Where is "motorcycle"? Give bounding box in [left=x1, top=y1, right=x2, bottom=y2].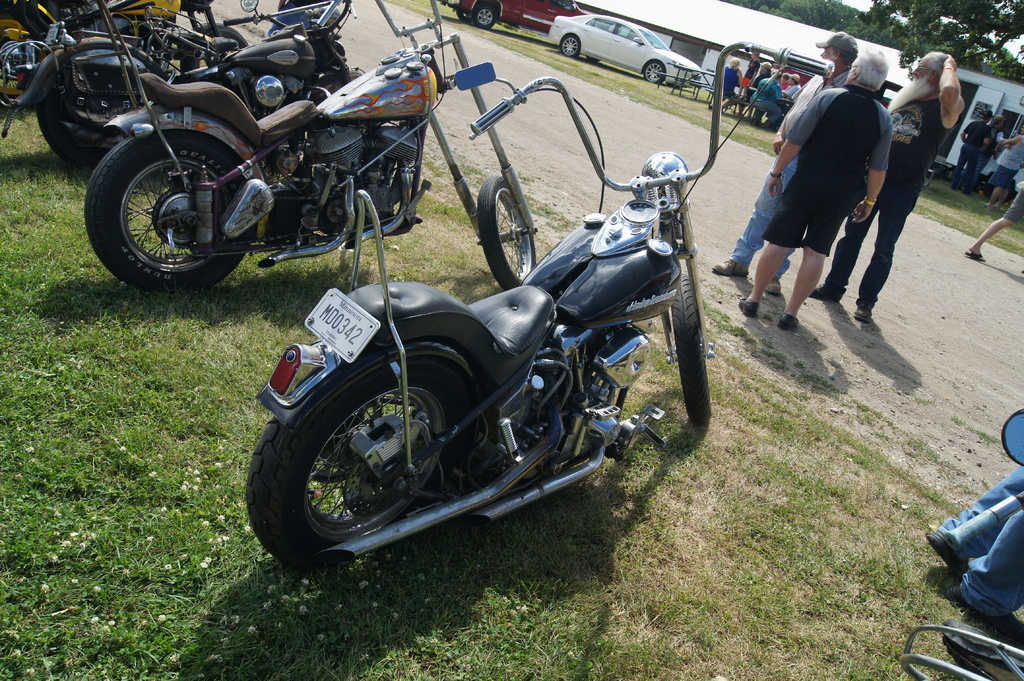
[left=241, top=38, right=835, bottom=577].
